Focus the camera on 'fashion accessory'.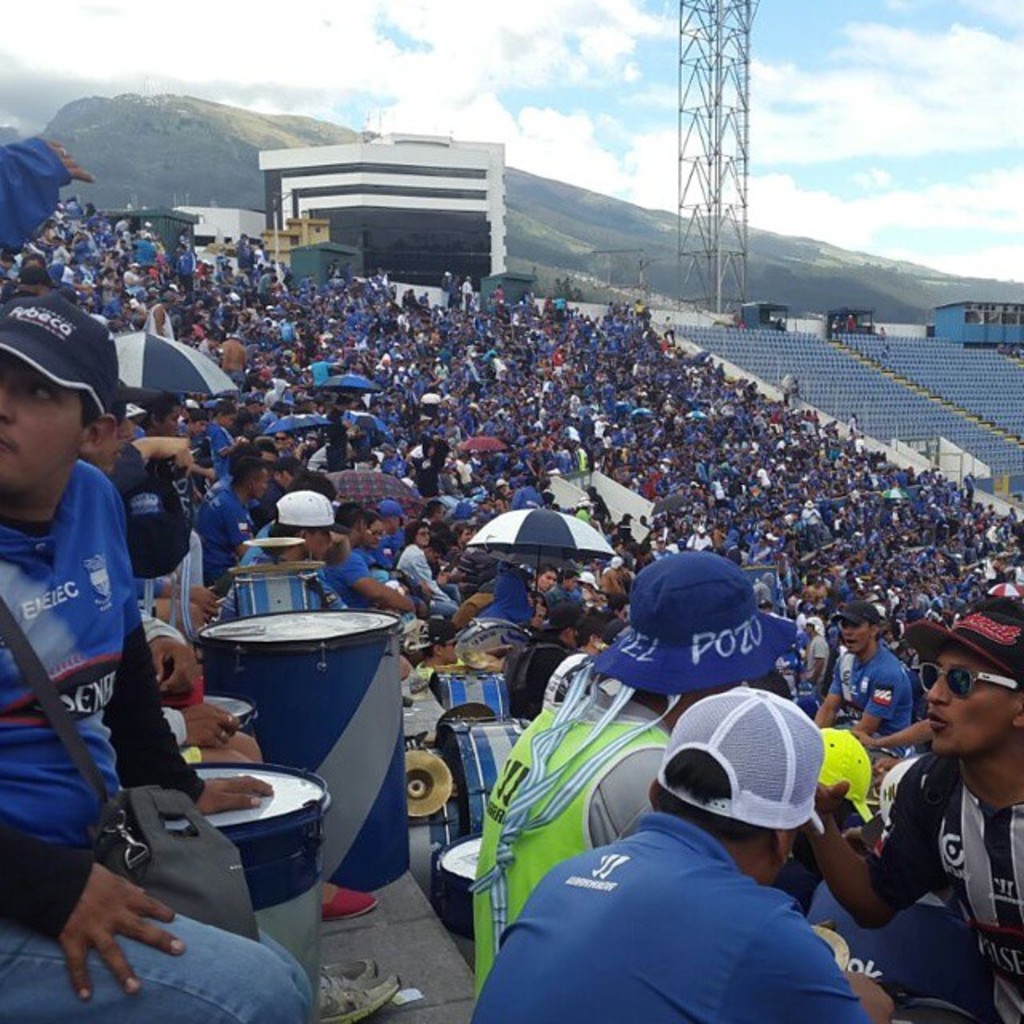
Focus region: pyautogui.locateOnScreen(0, 290, 122, 413).
